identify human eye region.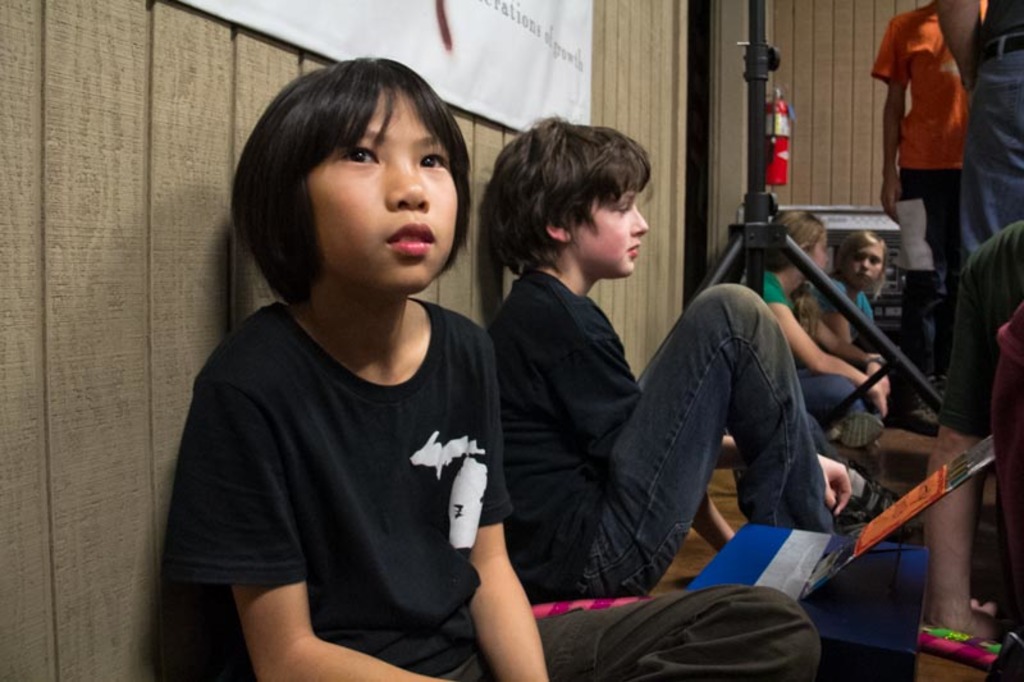
Region: detection(869, 255, 881, 269).
